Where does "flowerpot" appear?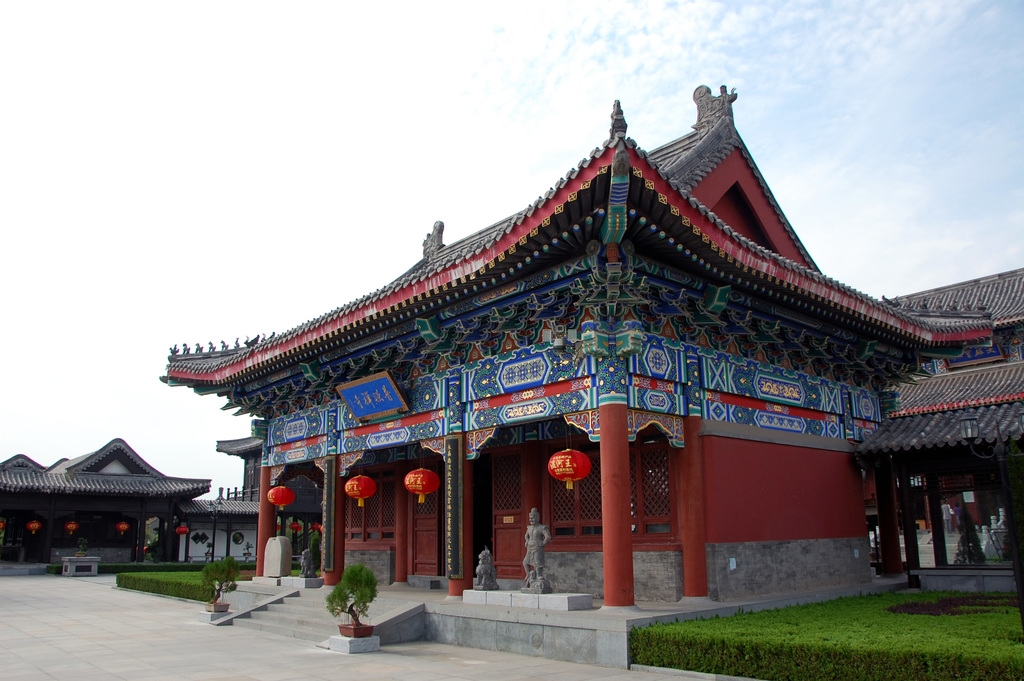
Appears at Rect(241, 551, 252, 556).
